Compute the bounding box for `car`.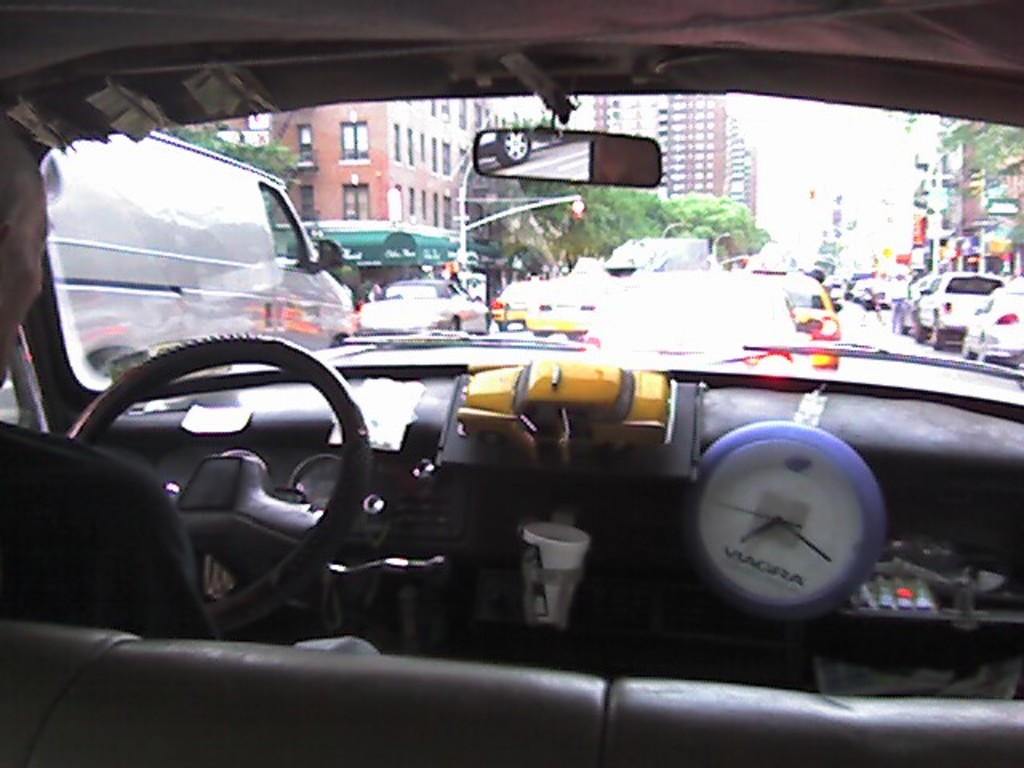
{"left": 525, "top": 264, "right": 621, "bottom": 346}.
